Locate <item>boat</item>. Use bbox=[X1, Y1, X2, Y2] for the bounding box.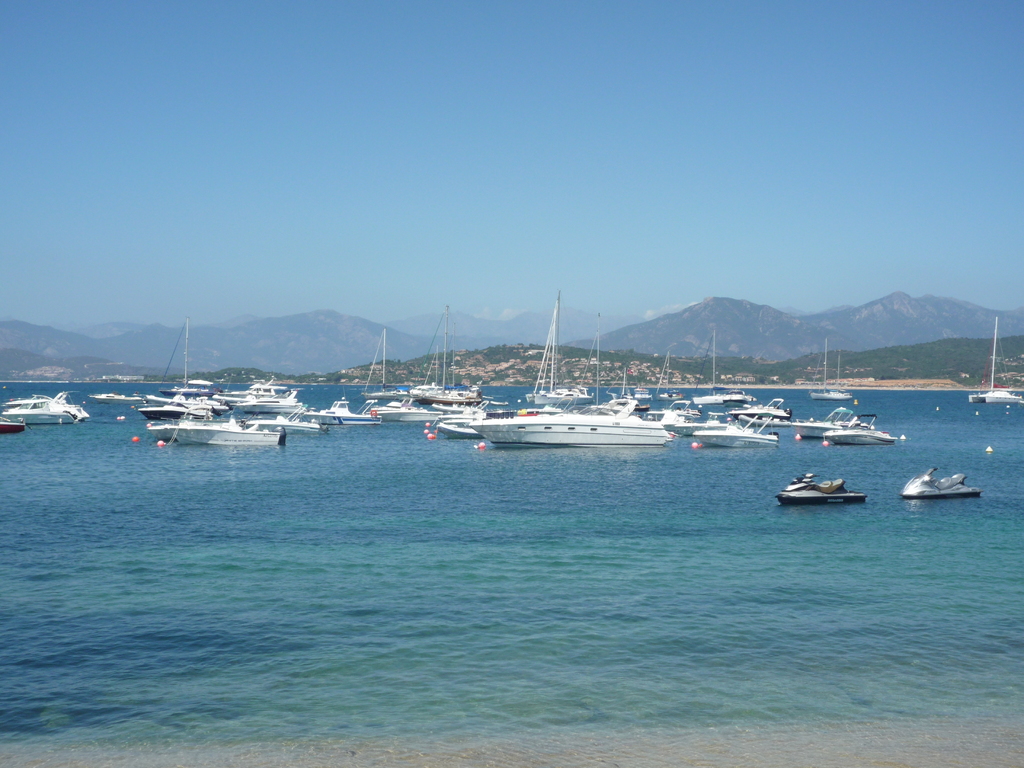
bbox=[830, 403, 902, 445].
